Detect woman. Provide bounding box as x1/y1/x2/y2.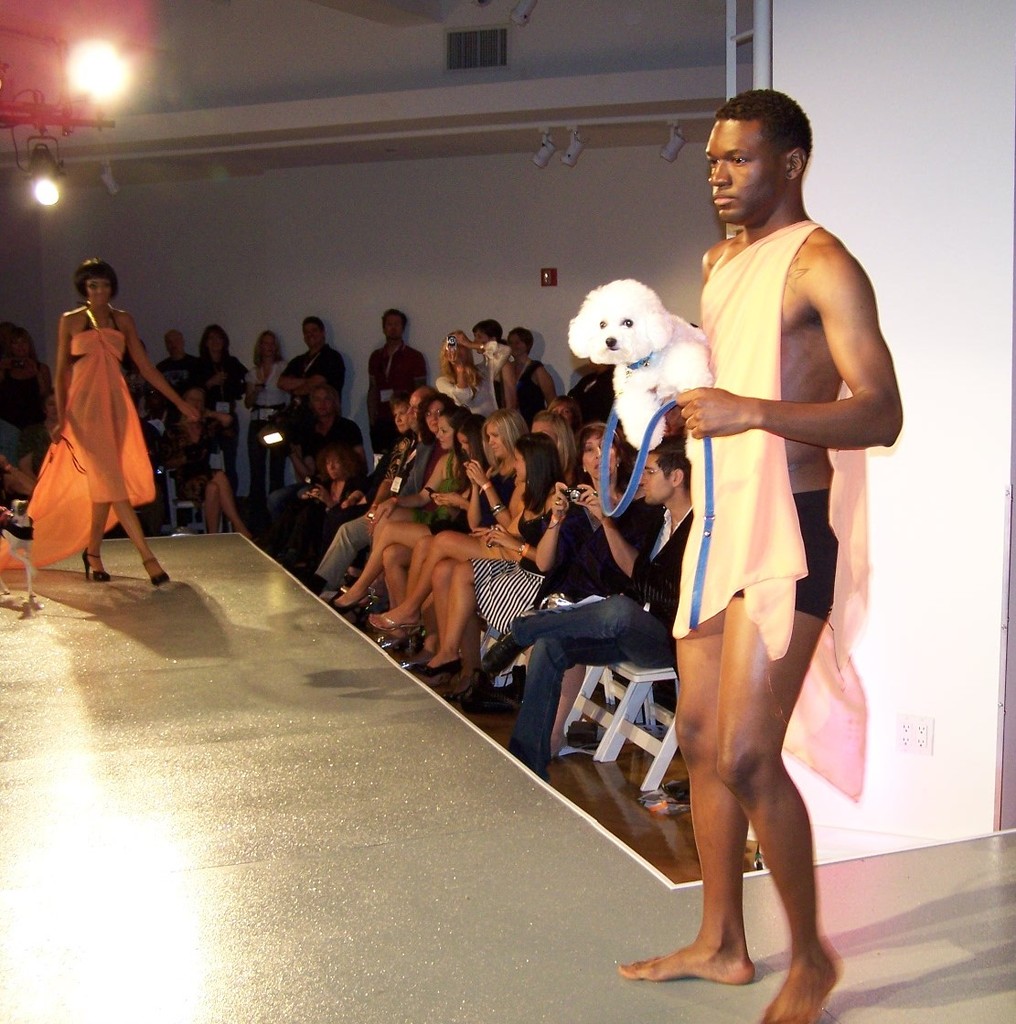
280/441/371/589.
